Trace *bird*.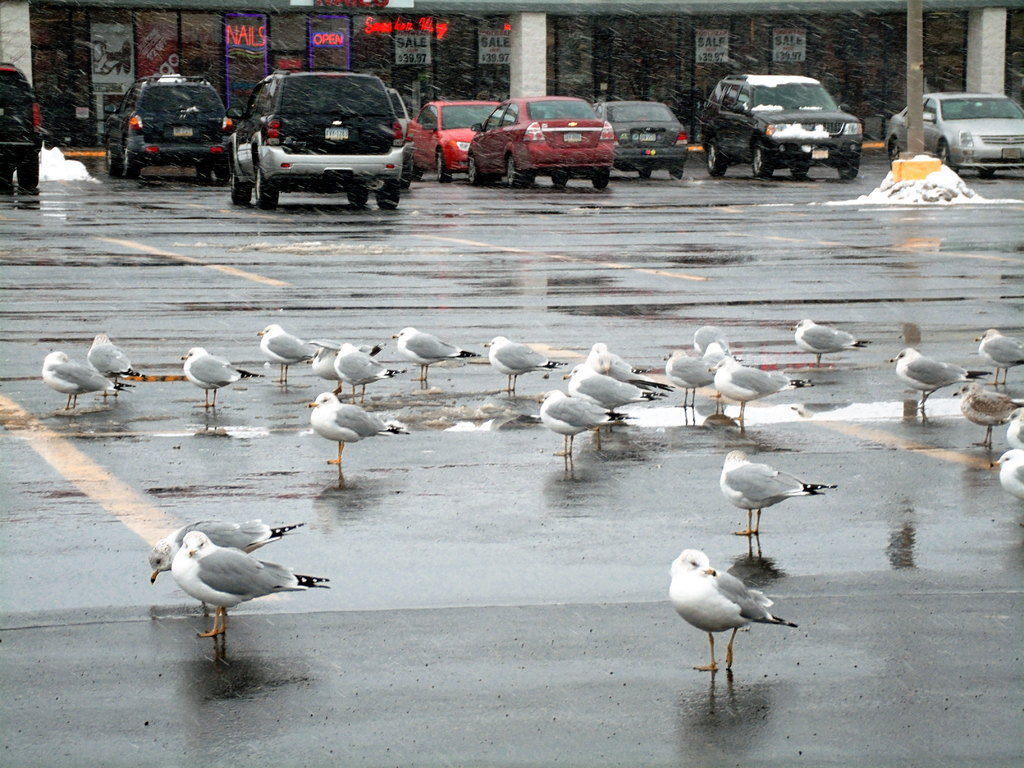
Traced to <box>990,447,1023,506</box>.
